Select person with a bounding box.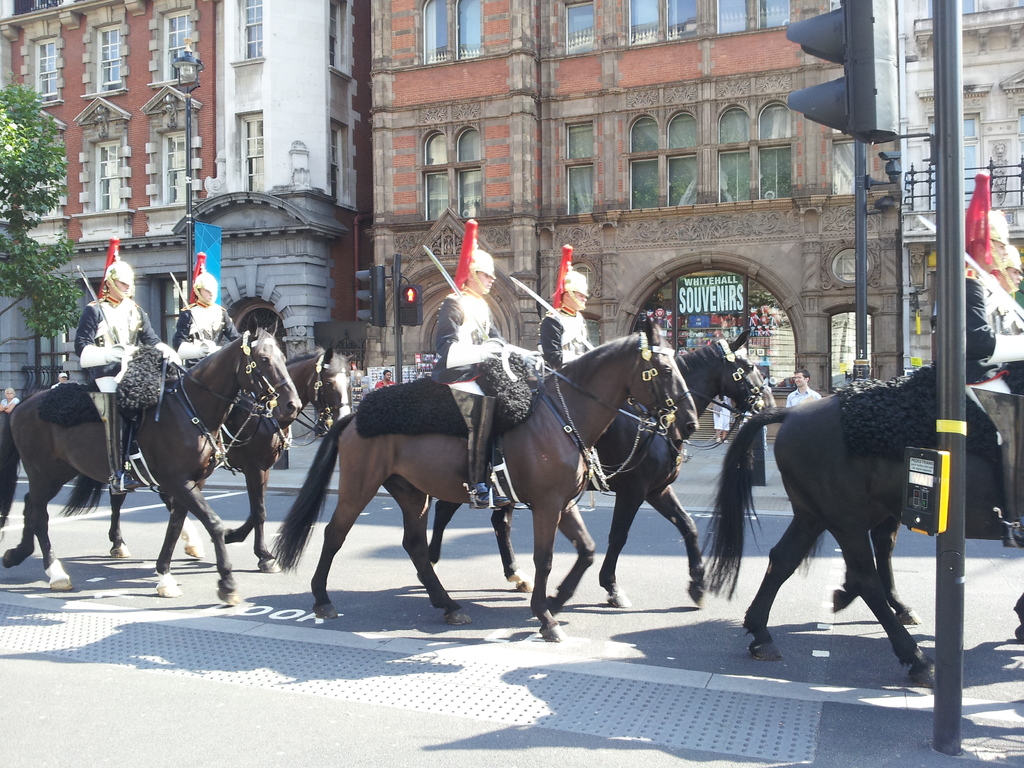
990 242 1023 335.
